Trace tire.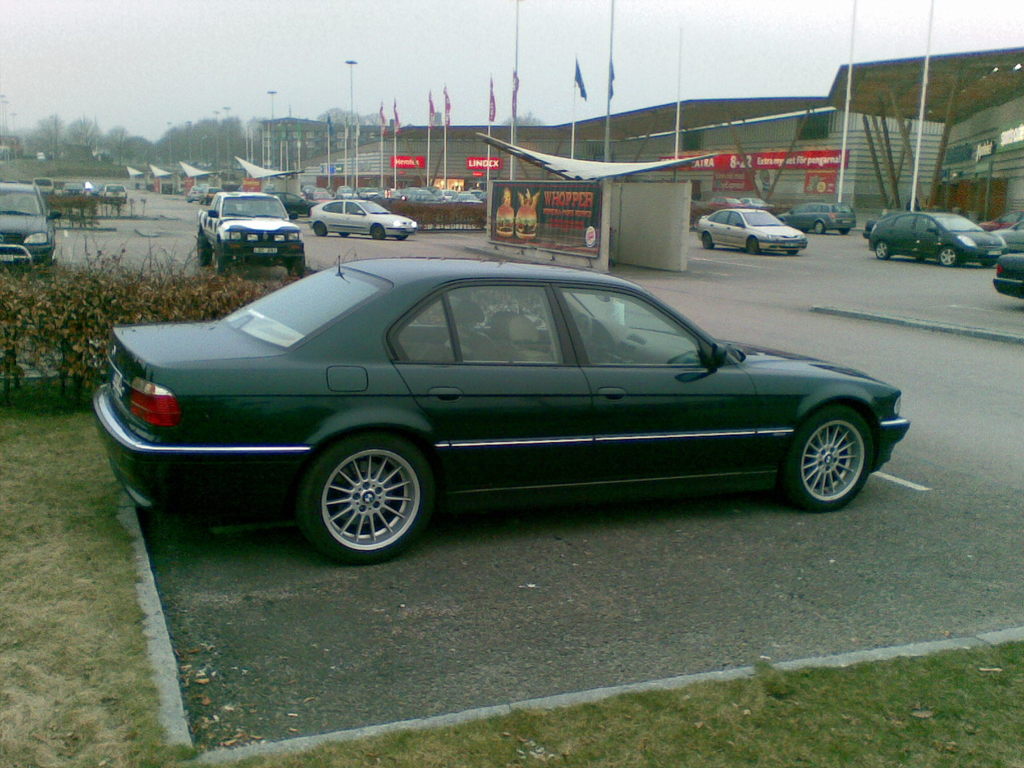
Traced to BBox(314, 223, 328, 237).
